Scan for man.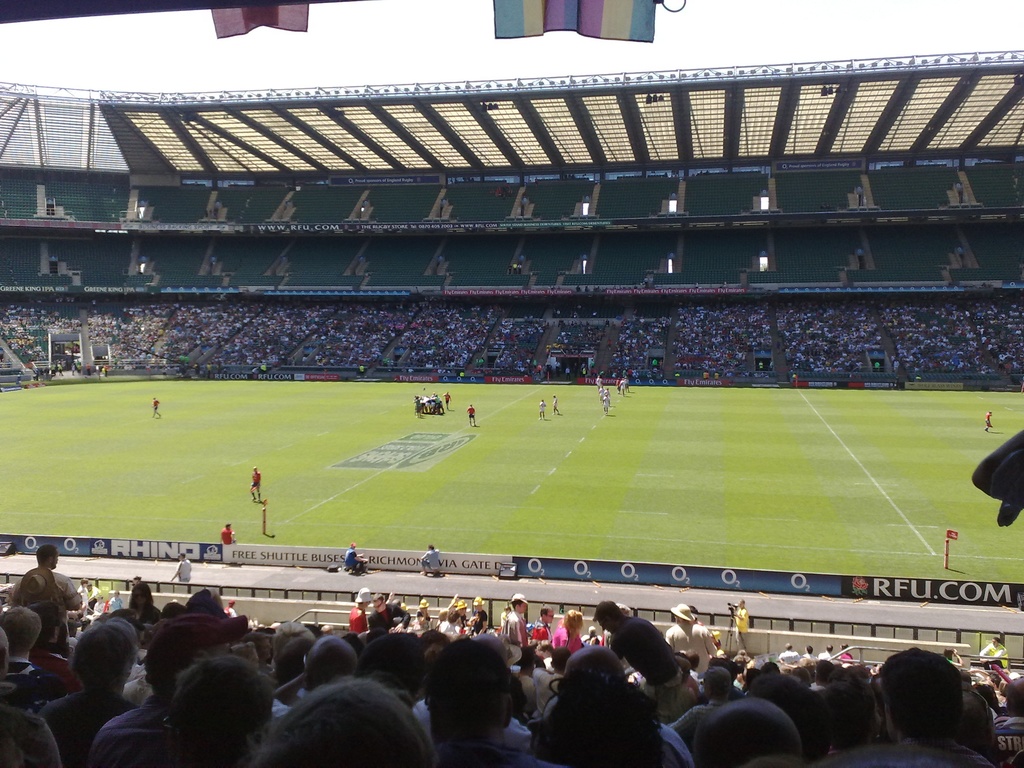
Scan result: <box>505,593,525,644</box>.
